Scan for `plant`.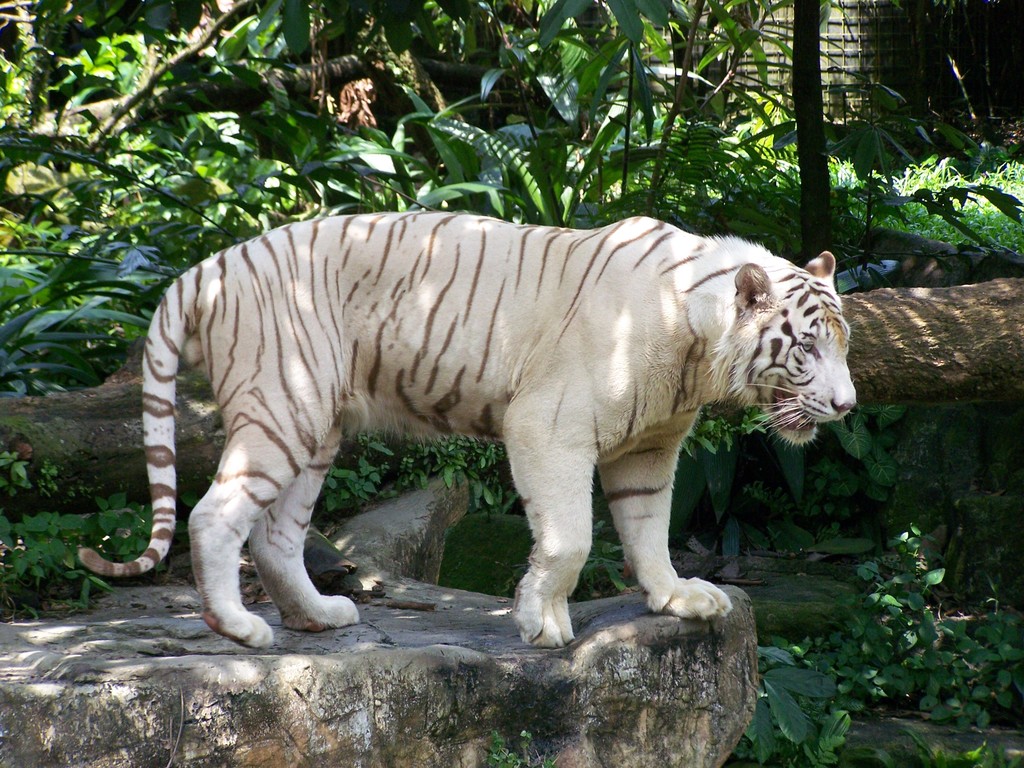
Scan result: pyautogui.locateOnScreen(579, 516, 624, 600).
